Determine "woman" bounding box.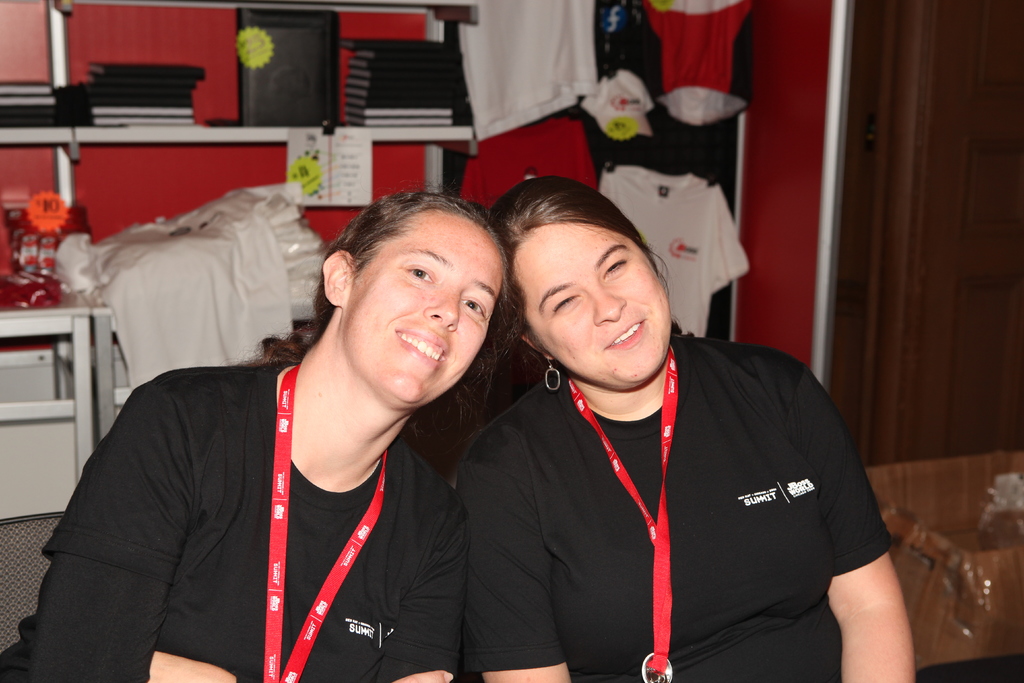
Determined: [60,179,534,677].
